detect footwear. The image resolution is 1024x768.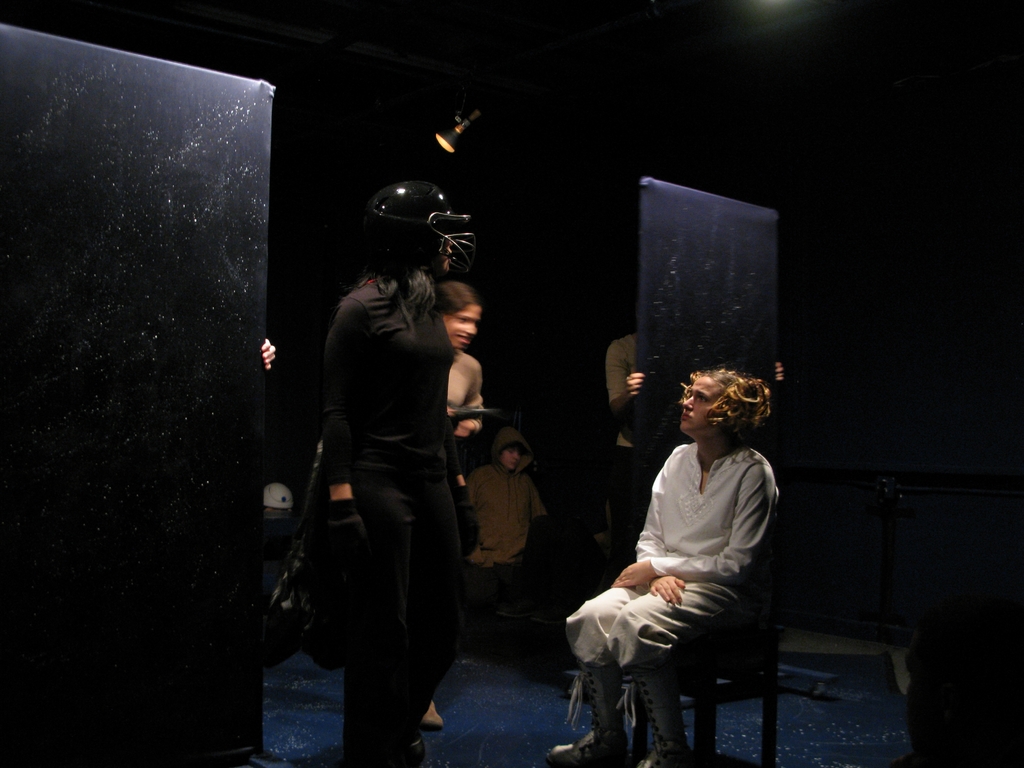
bbox=[419, 703, 447, 728].
